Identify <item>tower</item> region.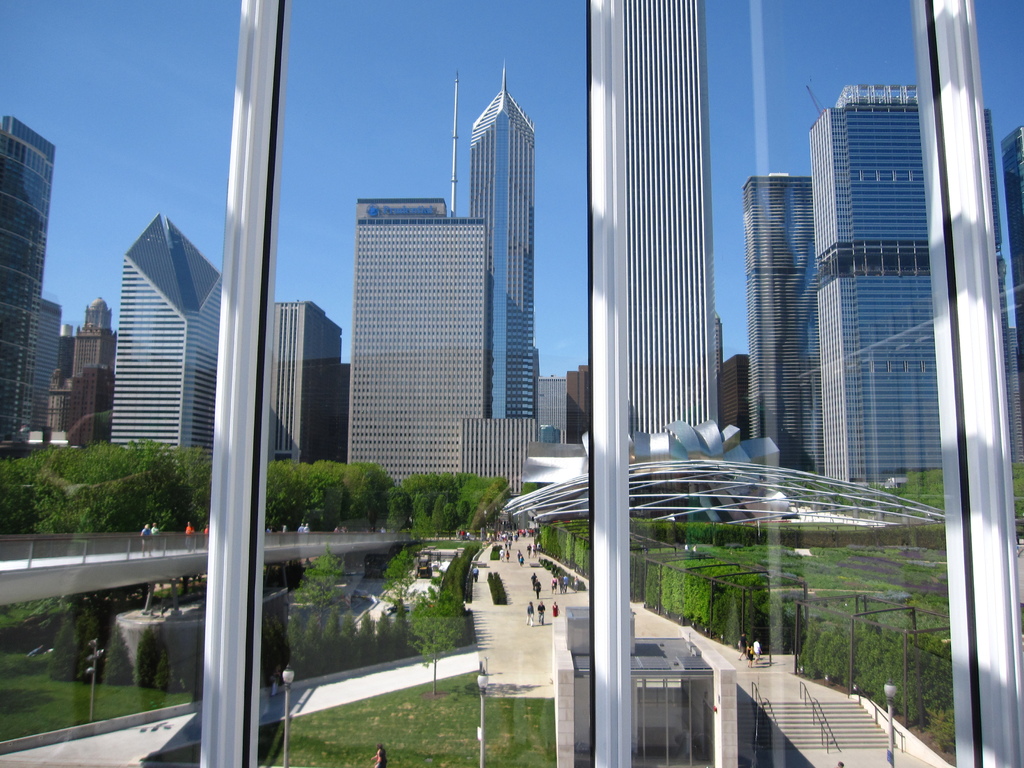
Region: crop(63, 298, 119, 441).
